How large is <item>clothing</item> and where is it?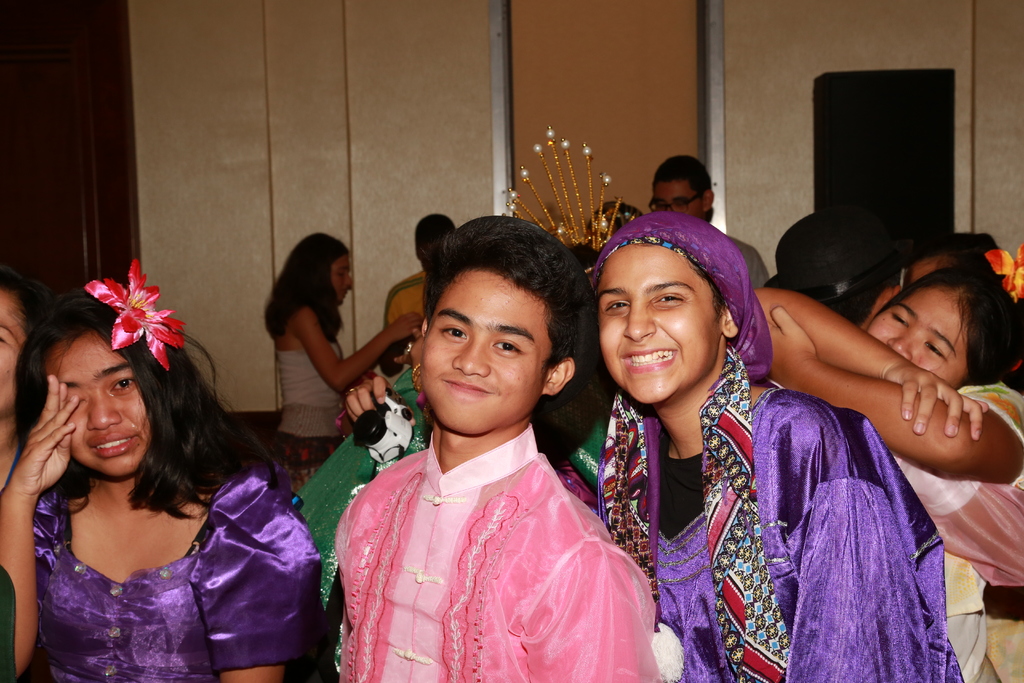
Bounding box: 269, 348, 348, 483.
